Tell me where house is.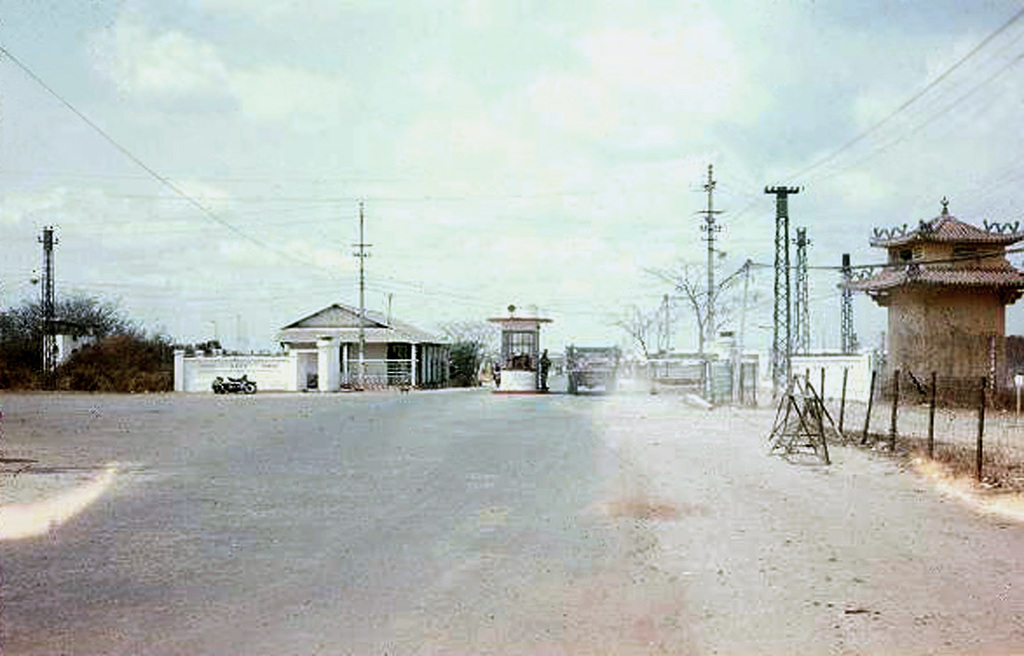
house is at 493/293/536/410.
